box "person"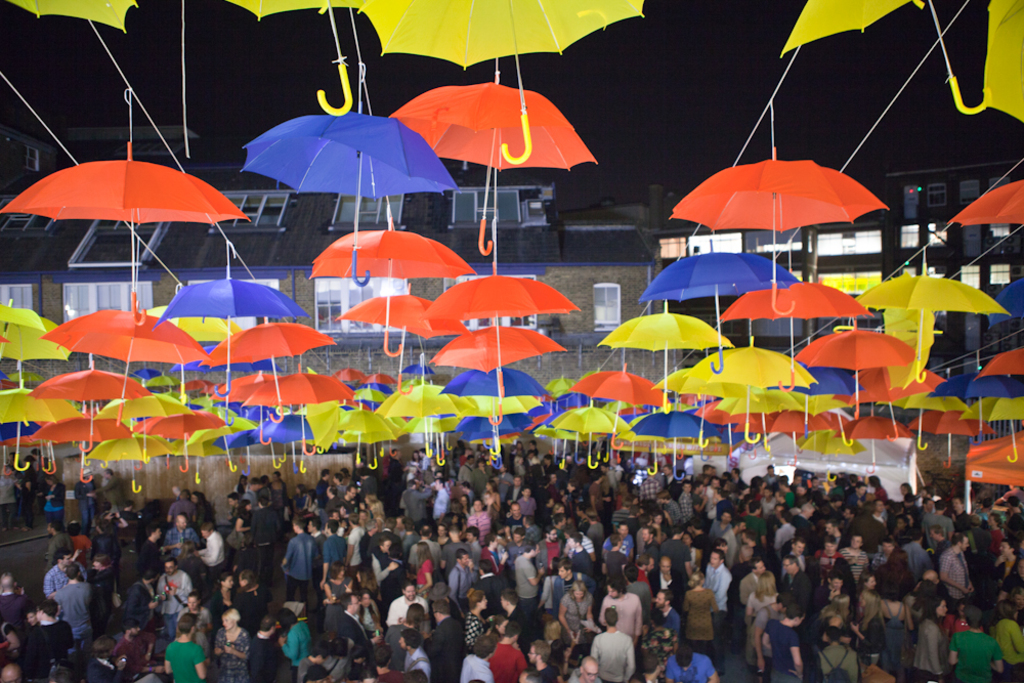
Rect(43, 548, 87, 595)
